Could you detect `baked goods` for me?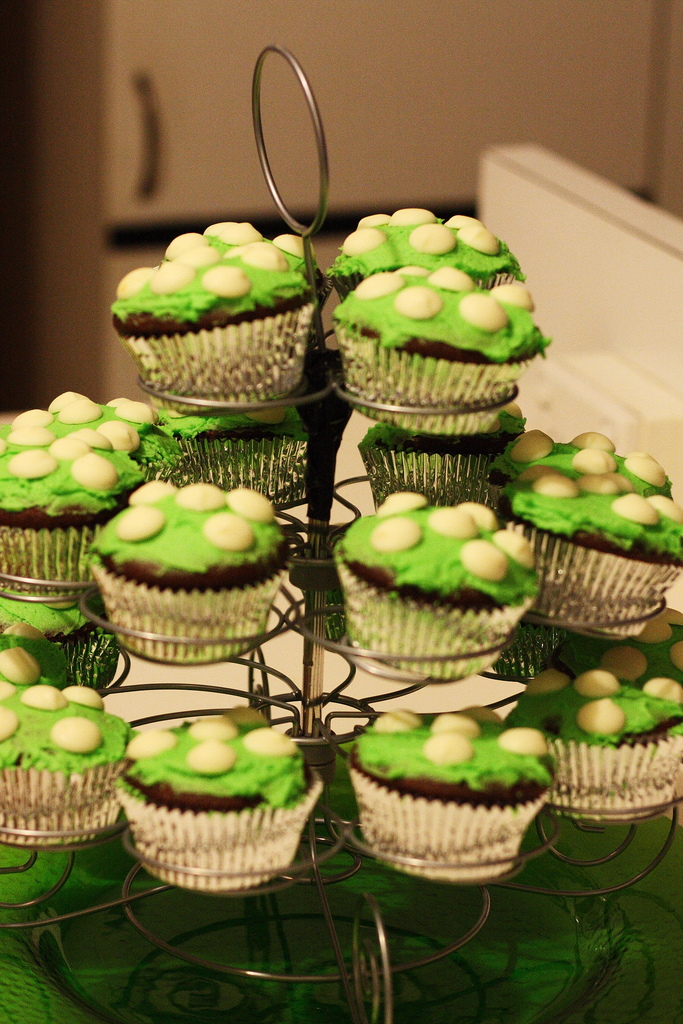
Detection result: bbox=(108, 214, 331, 419).
